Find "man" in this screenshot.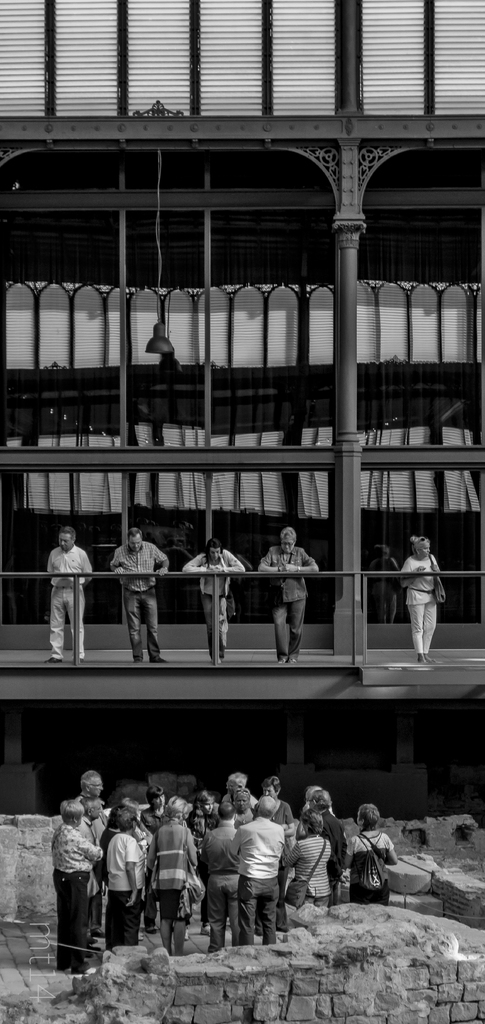
The bounding box for "man" is crop(198, 804, 243, 946).
